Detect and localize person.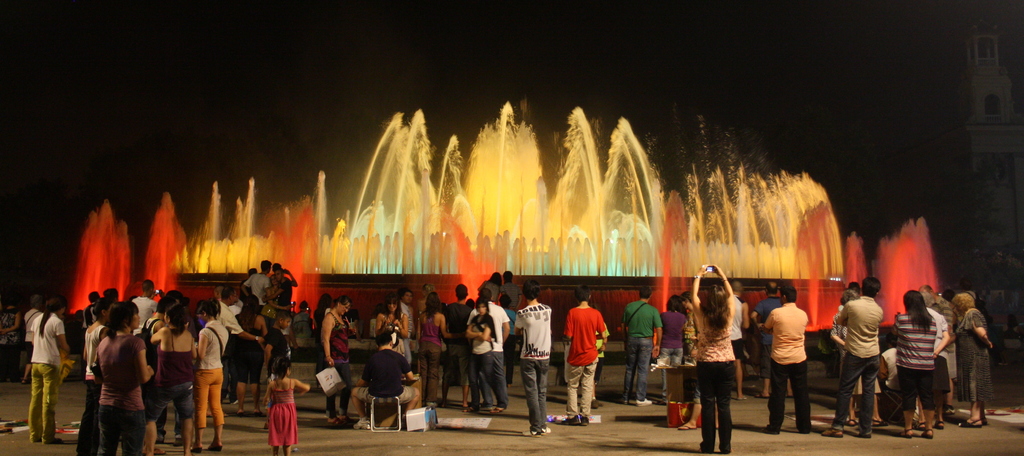
Localized at (928,291,952,416).
